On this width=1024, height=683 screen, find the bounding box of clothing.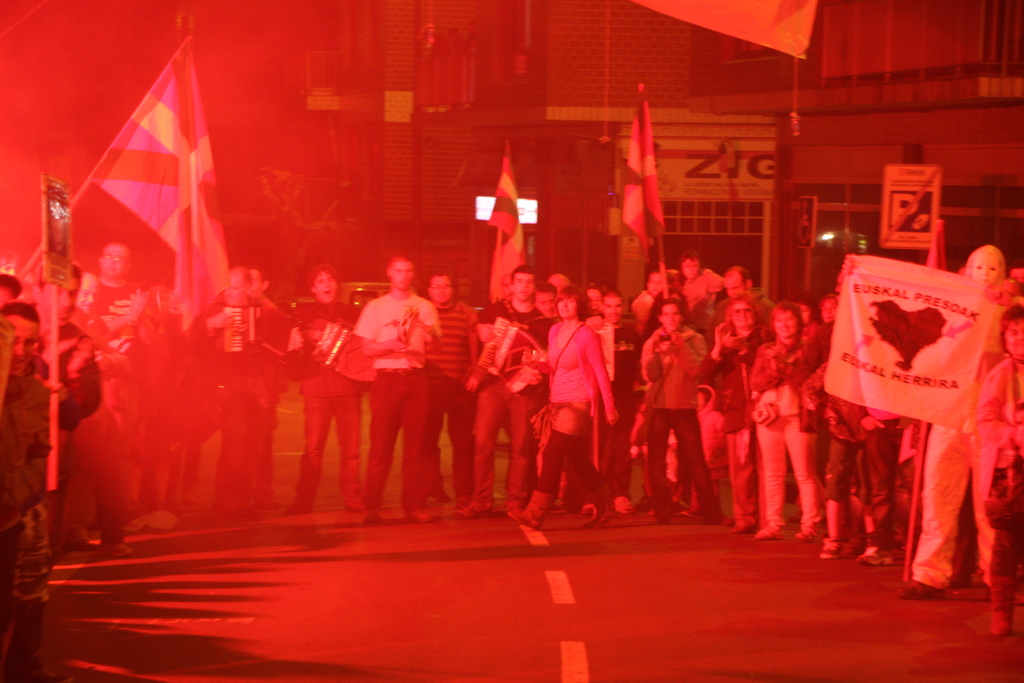
Bounding box: (x1=544, y1=318, x2=618, y2=412).
